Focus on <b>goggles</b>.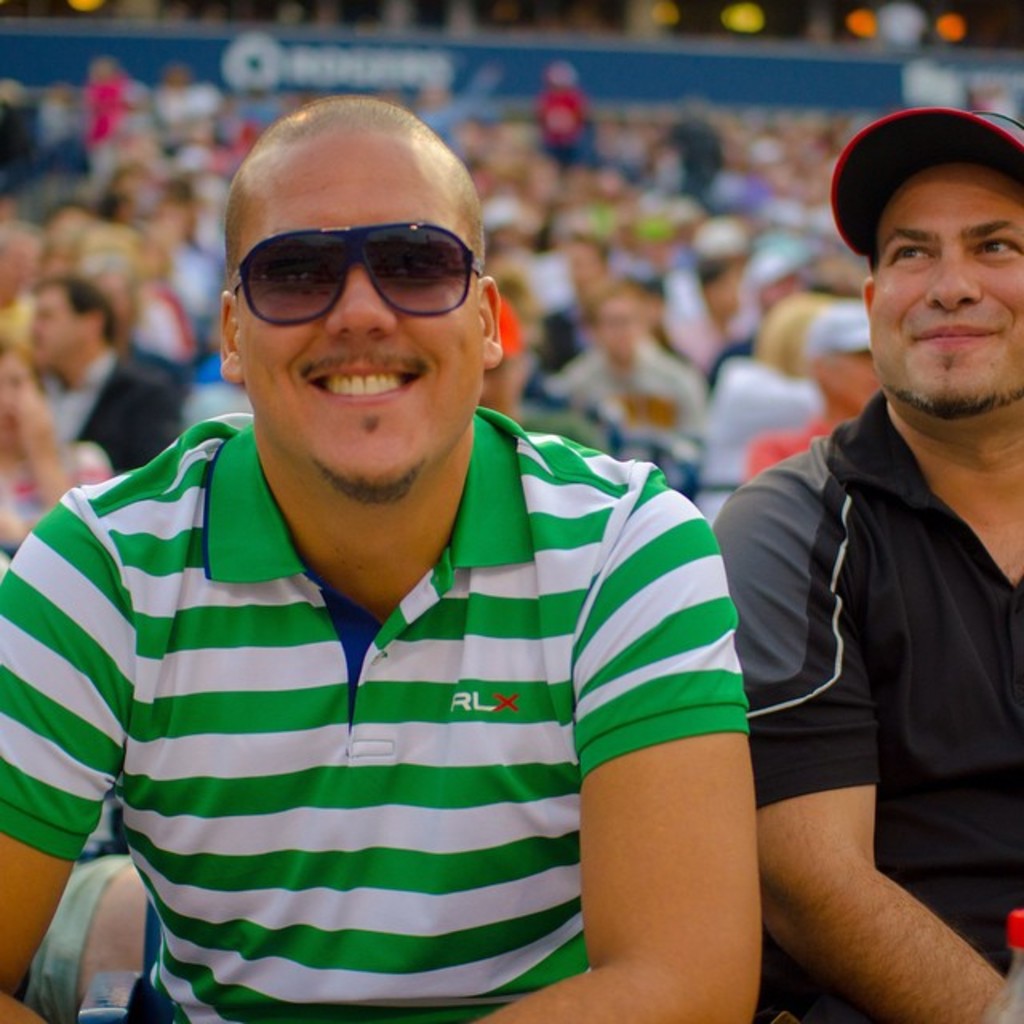
Focused at locate(238, 226, 491, 331).
